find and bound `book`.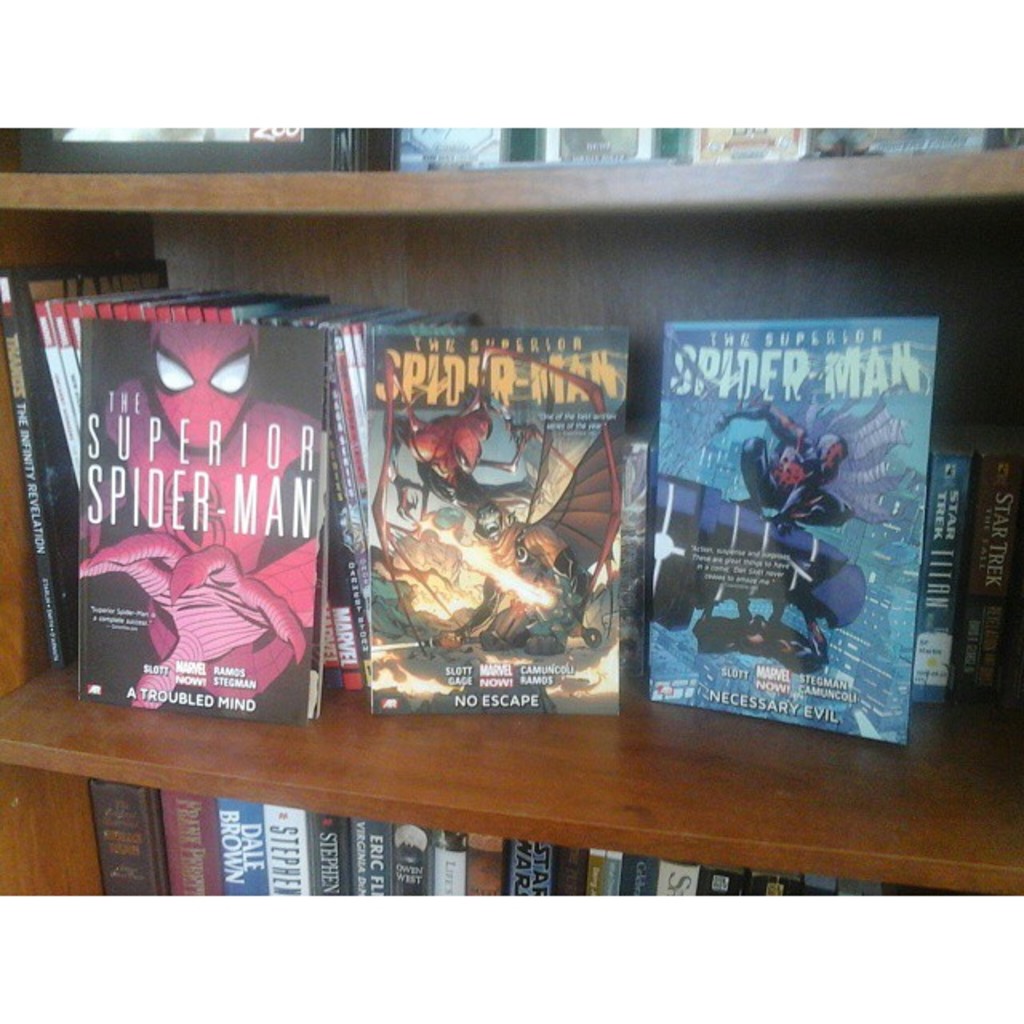
Bound: 957, 421, 1022, 714.
